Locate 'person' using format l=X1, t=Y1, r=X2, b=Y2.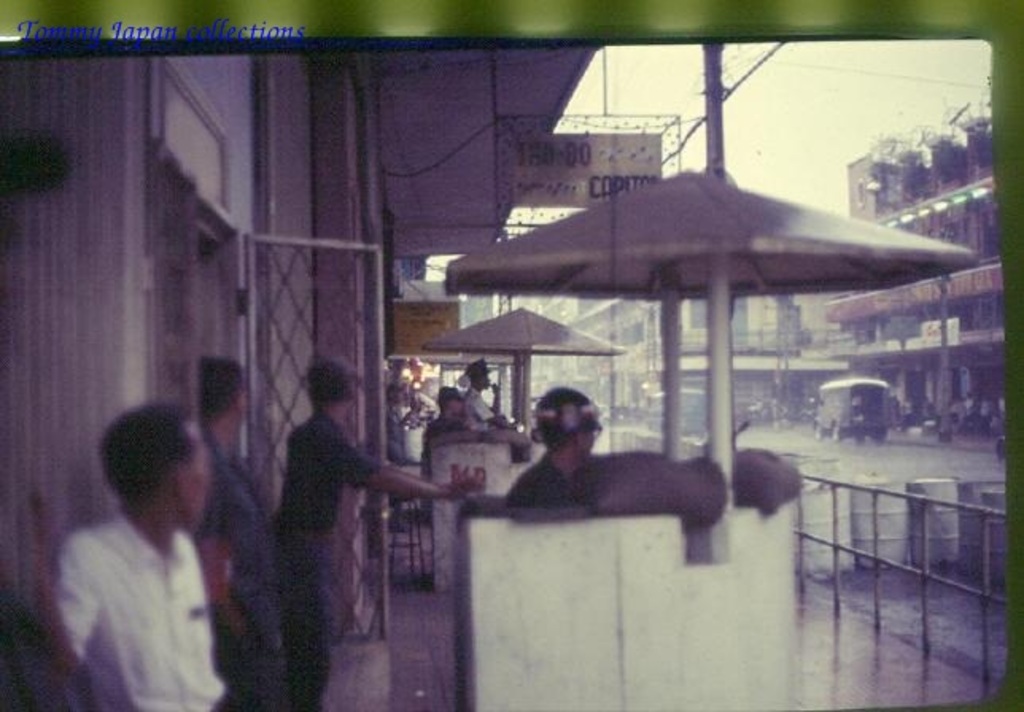
l=507, t=393, r=599, b=504.
